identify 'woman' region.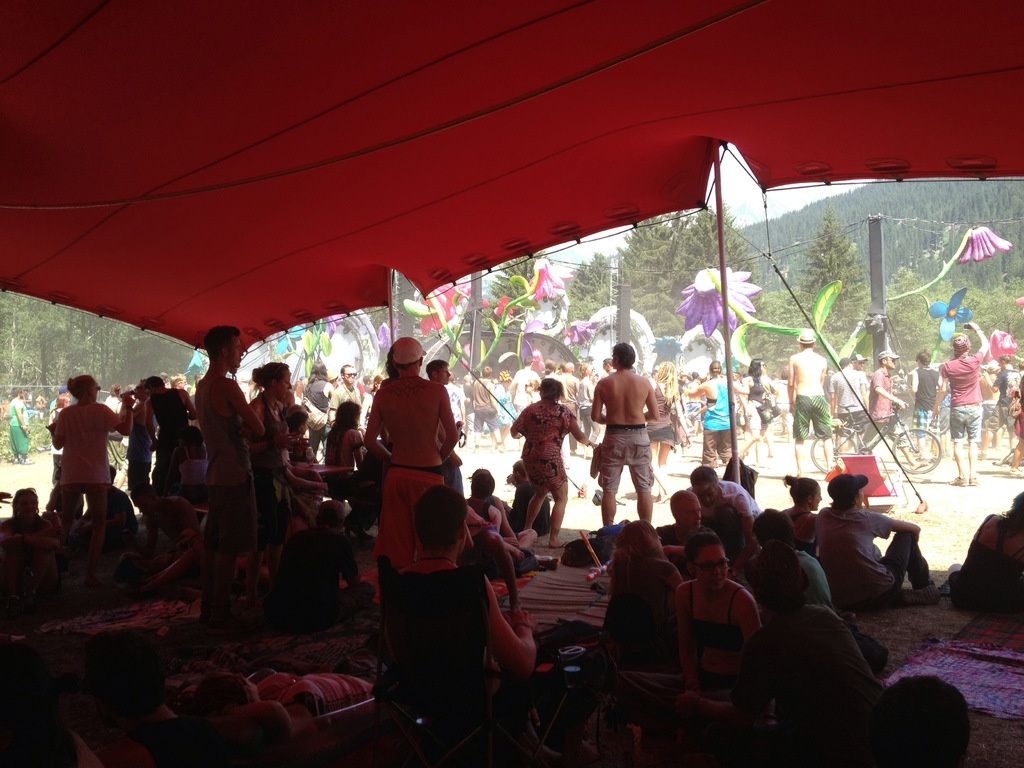
Region: 358, 374, 386, 436.
